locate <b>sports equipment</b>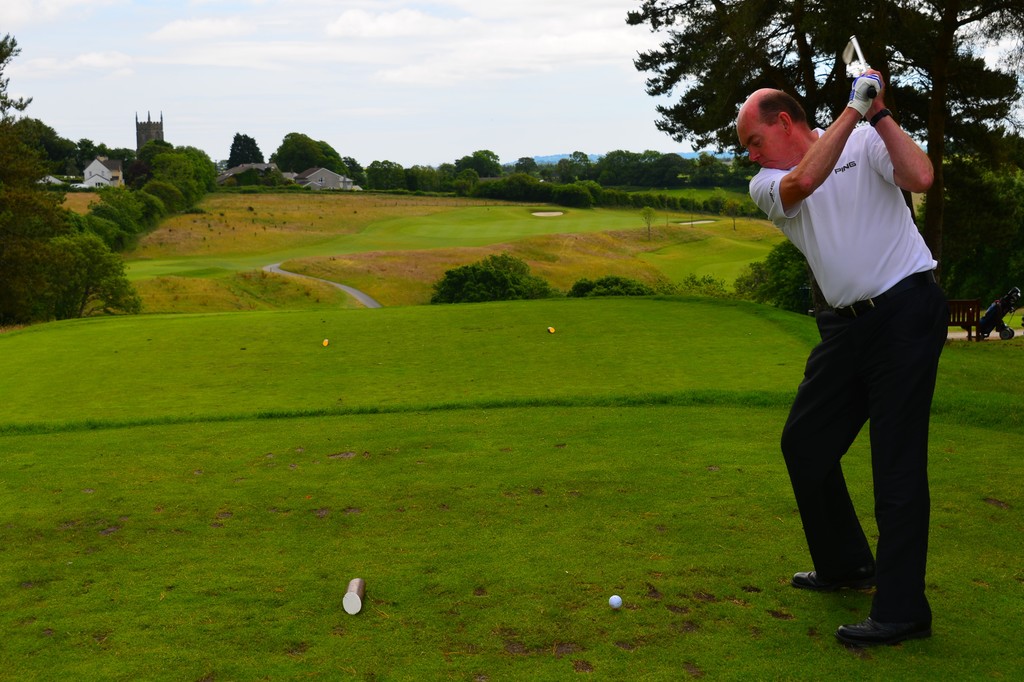
x1=842, y1=36, x2=877, y2=102
